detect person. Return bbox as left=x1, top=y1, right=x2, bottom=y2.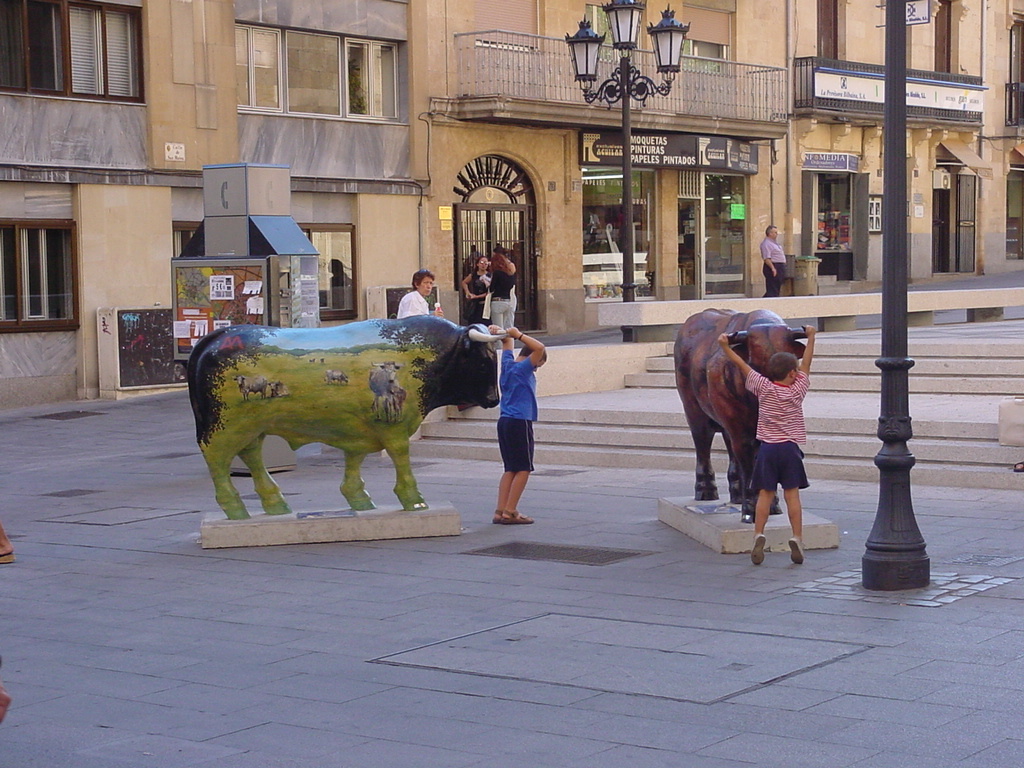
left=398, top=271, right=431, bottom=314.
